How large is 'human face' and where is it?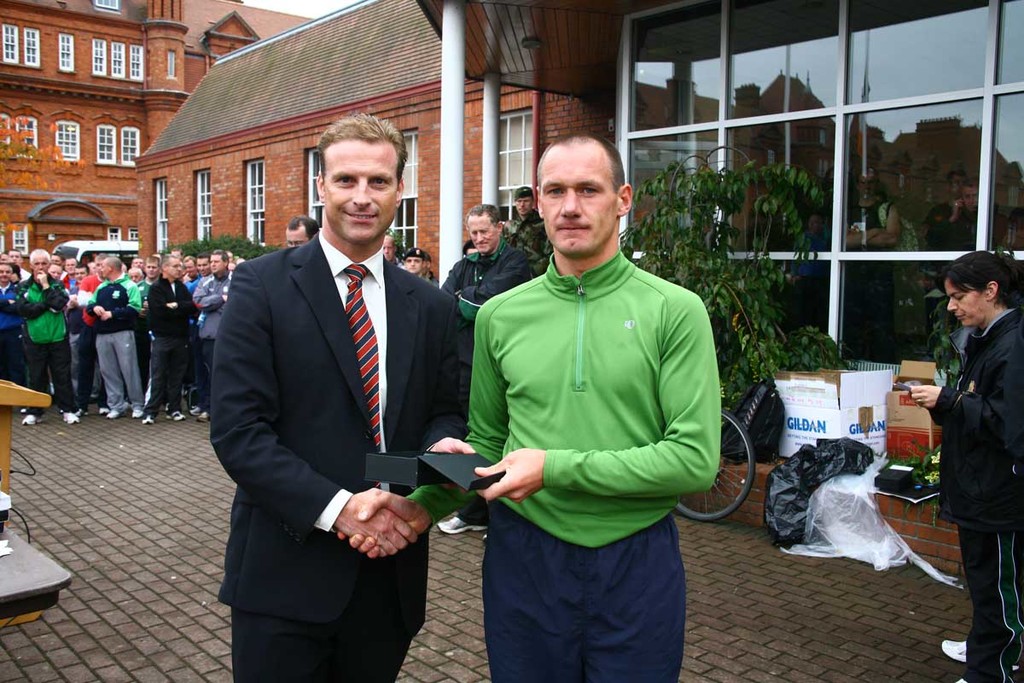
Bounding box: bbox=(34, 255, 47, 272).
